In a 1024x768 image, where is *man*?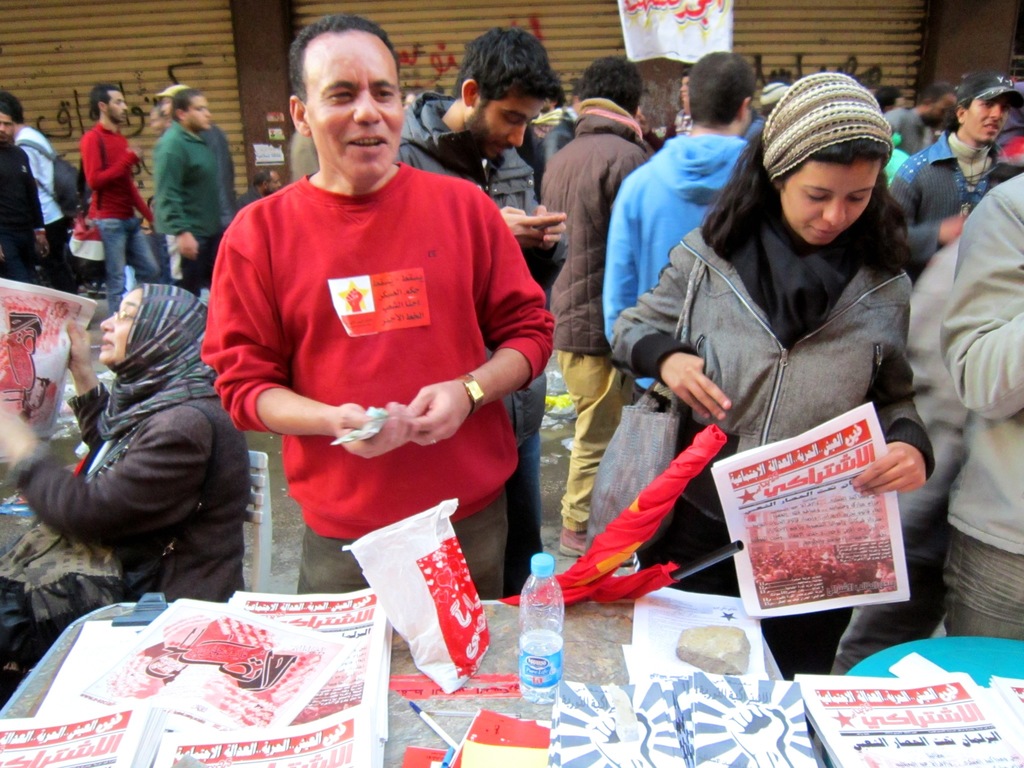
bbox=[0, 89, 77, 289].
